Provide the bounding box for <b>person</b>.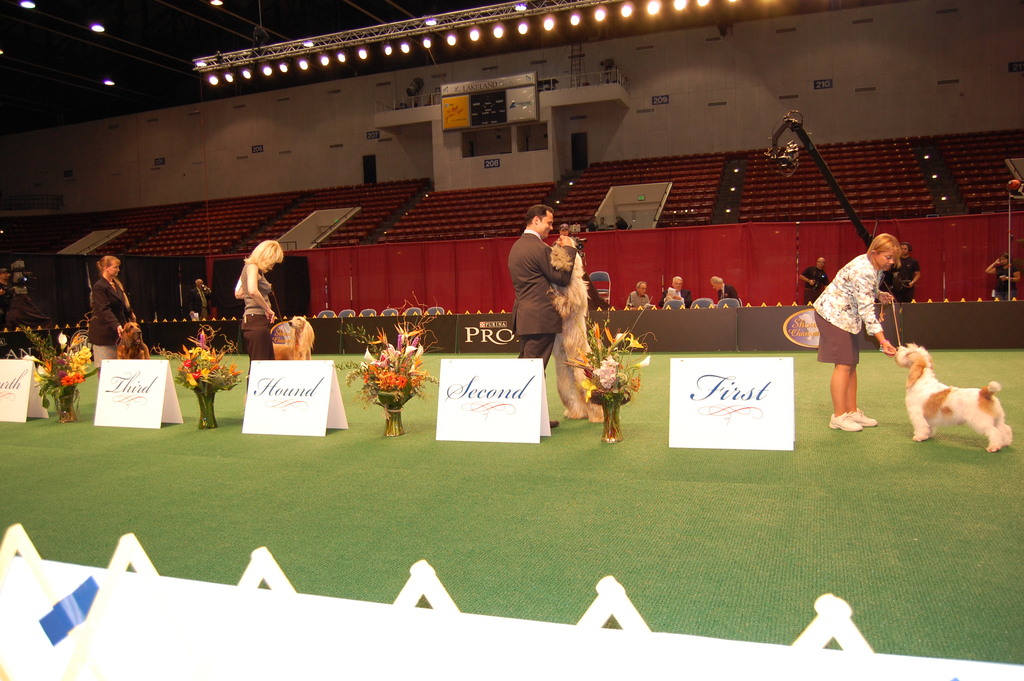
bbox(504, 204, 578, 426).
